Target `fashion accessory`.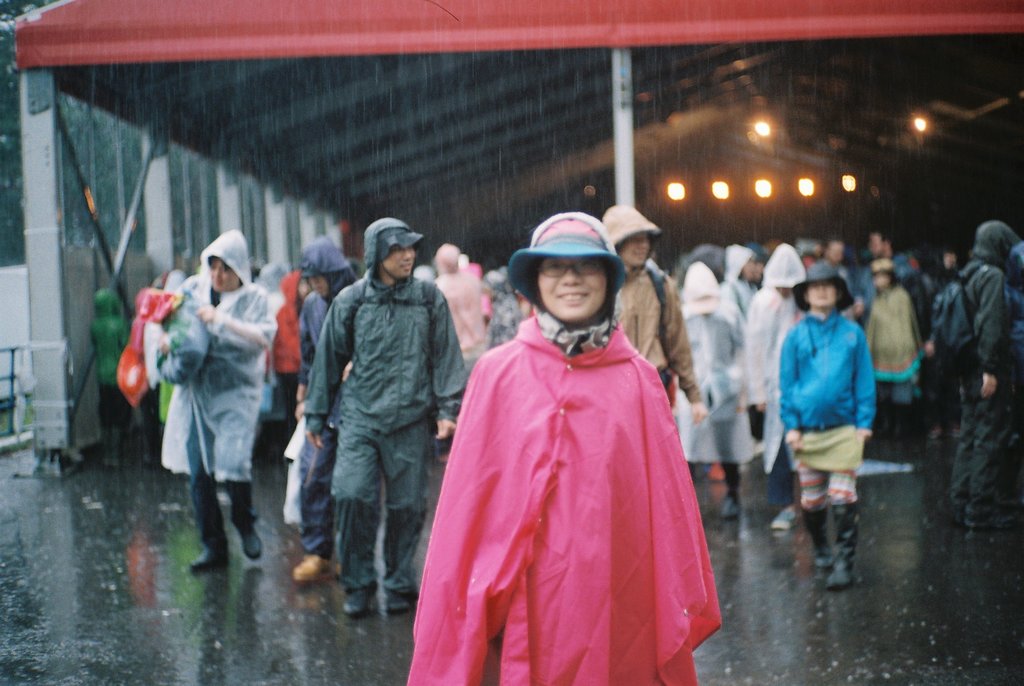
Target region: bbox(970, 218, 1016, 263).
